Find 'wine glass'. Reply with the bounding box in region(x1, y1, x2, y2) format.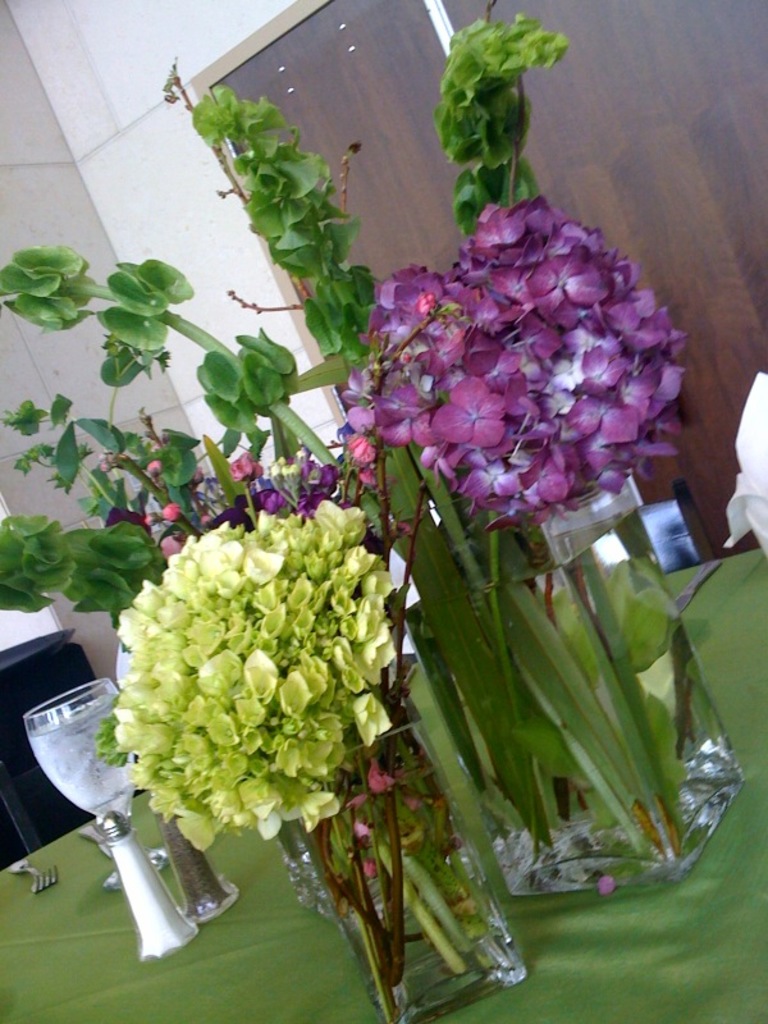
region(22, 675, 170, 888).
